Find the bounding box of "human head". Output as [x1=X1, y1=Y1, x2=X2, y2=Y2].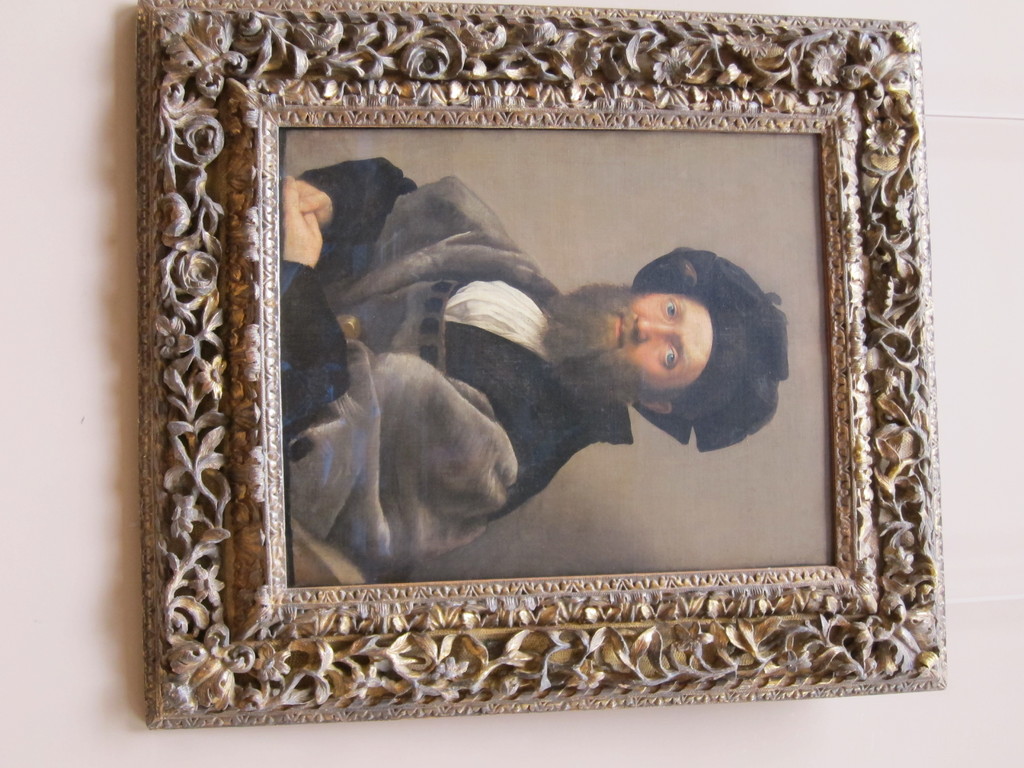
[x1=580, y1=250, x2=761, y2=413].
